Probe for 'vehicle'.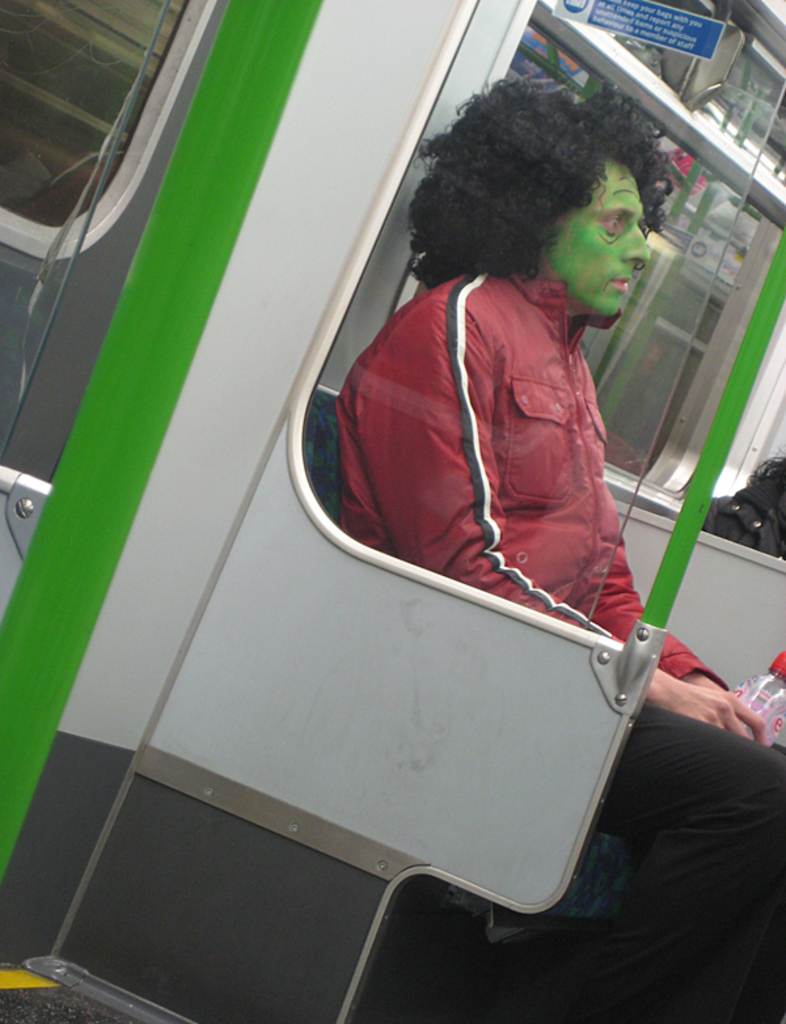
Probe result: {"left": 0, "top": 0, "right": 785, "bottom": 1023}.
